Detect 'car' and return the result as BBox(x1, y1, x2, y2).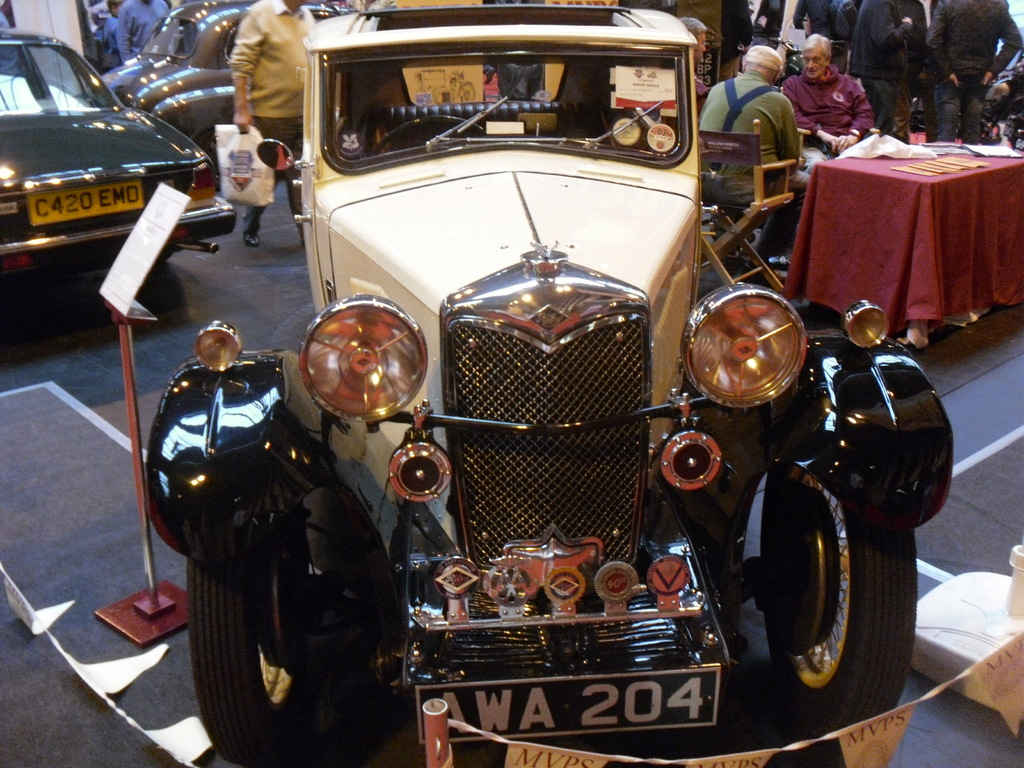
BBox(0, 27, 244, 297).
